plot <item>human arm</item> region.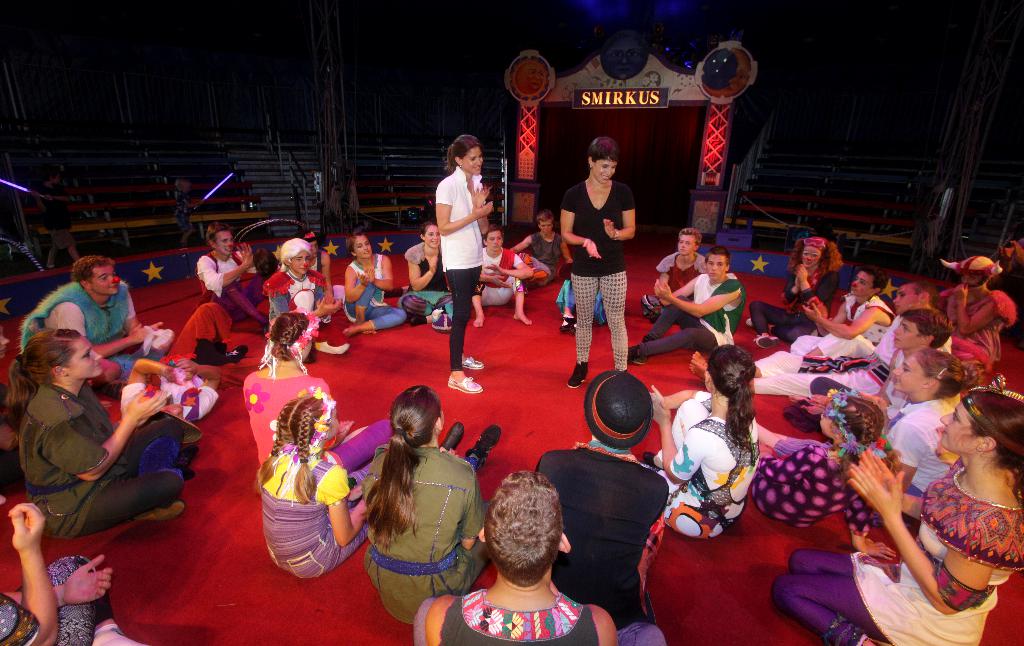
Plotted at (left=195, top=253, right=253, bottom=297).
